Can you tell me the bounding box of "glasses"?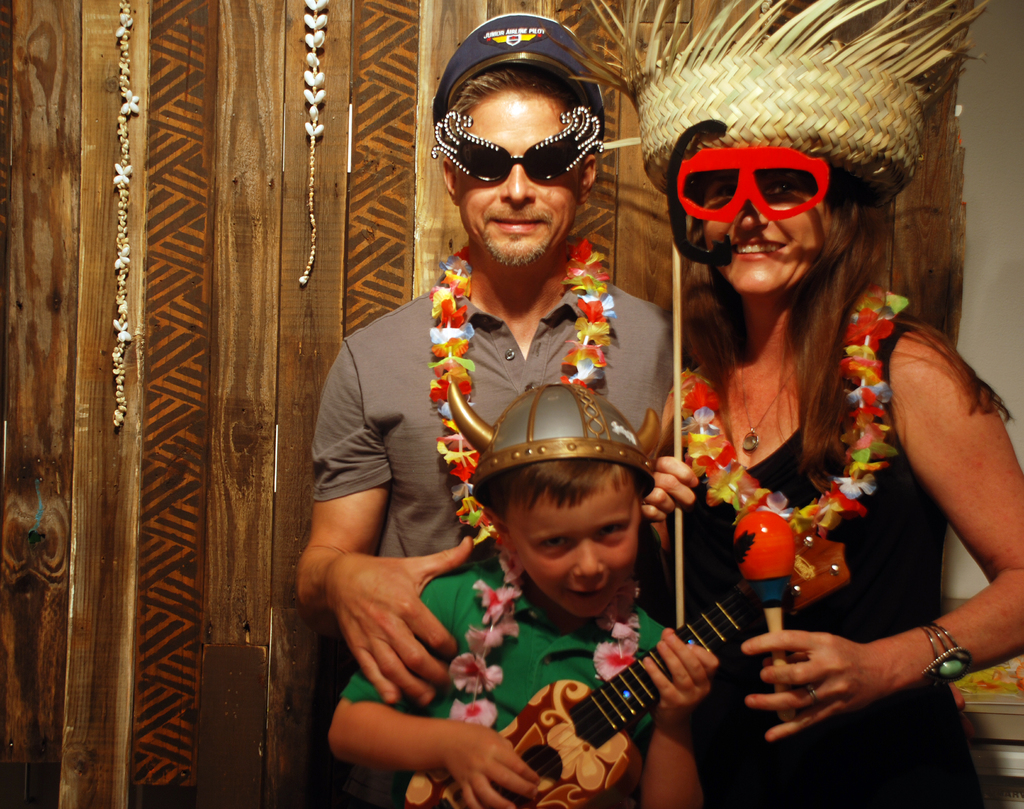
bbox(420, 99, 614, 191).
